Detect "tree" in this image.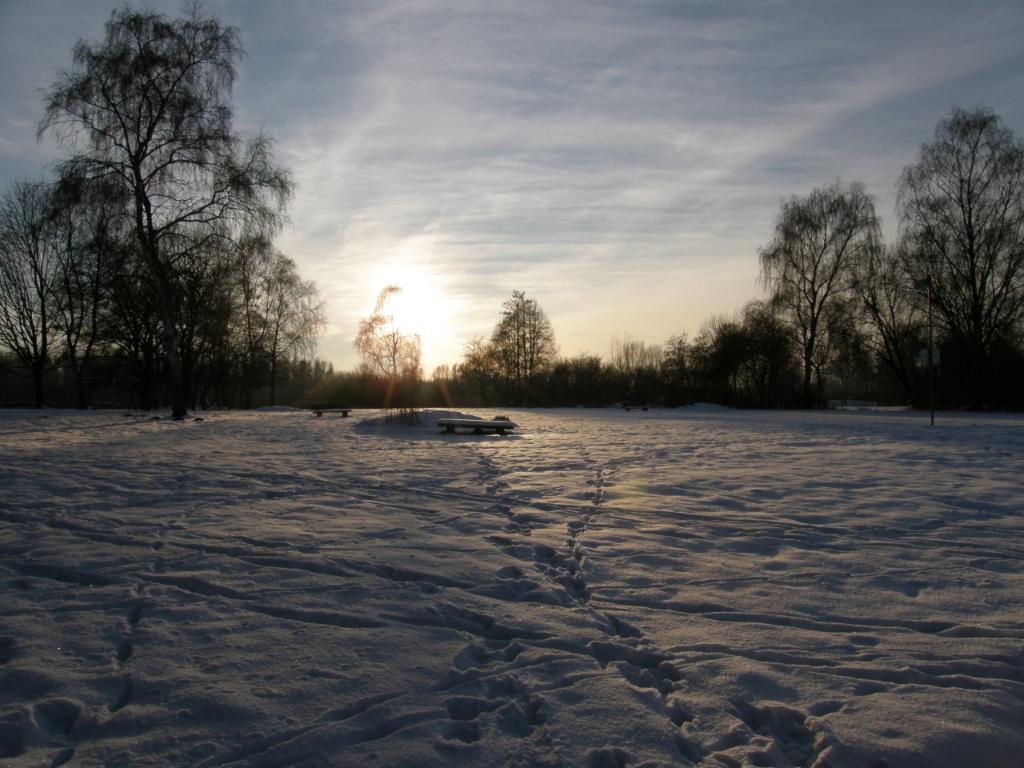
Detection: bbox(347, 274, 431, 416).
